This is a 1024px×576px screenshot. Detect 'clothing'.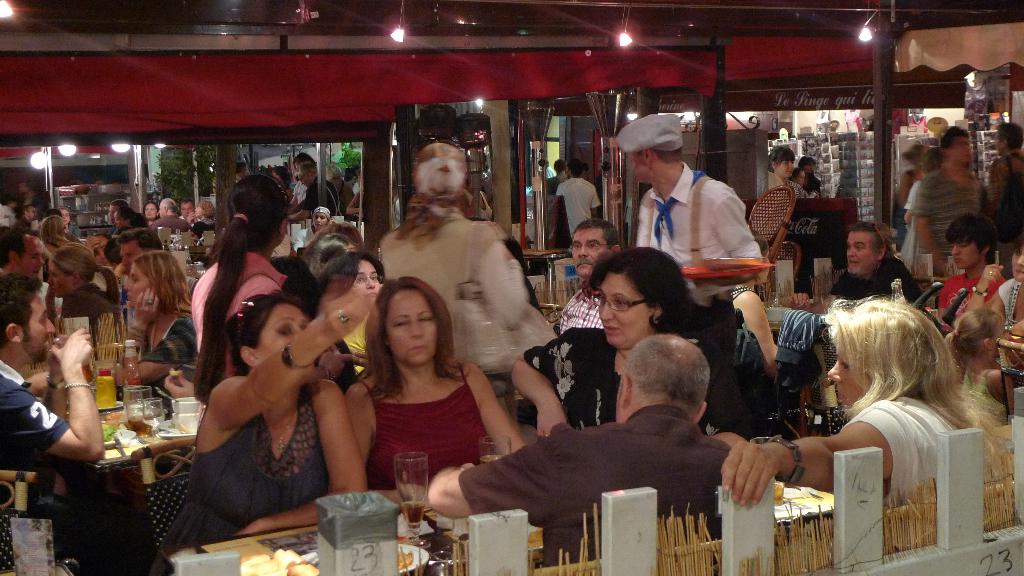
pyautogui.locateOnScreen(933, 266, 1003, 323).
